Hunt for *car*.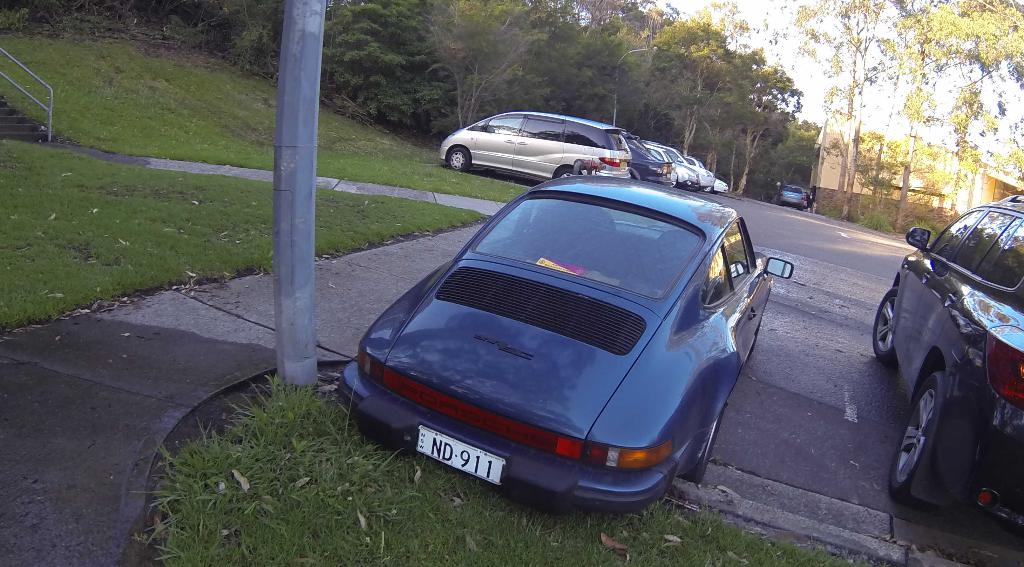
Hunted down at {"left": 678, "top": 152, "right": 723, "bottom": 197}.
